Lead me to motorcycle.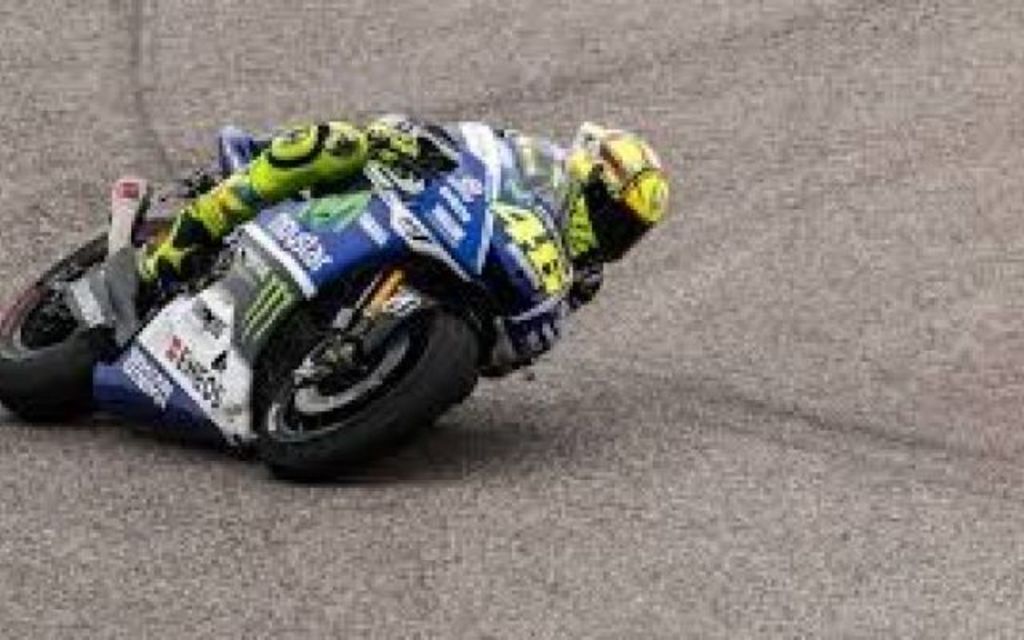
Lead to <bbox>0, 91, 723, 496</bbox>.
